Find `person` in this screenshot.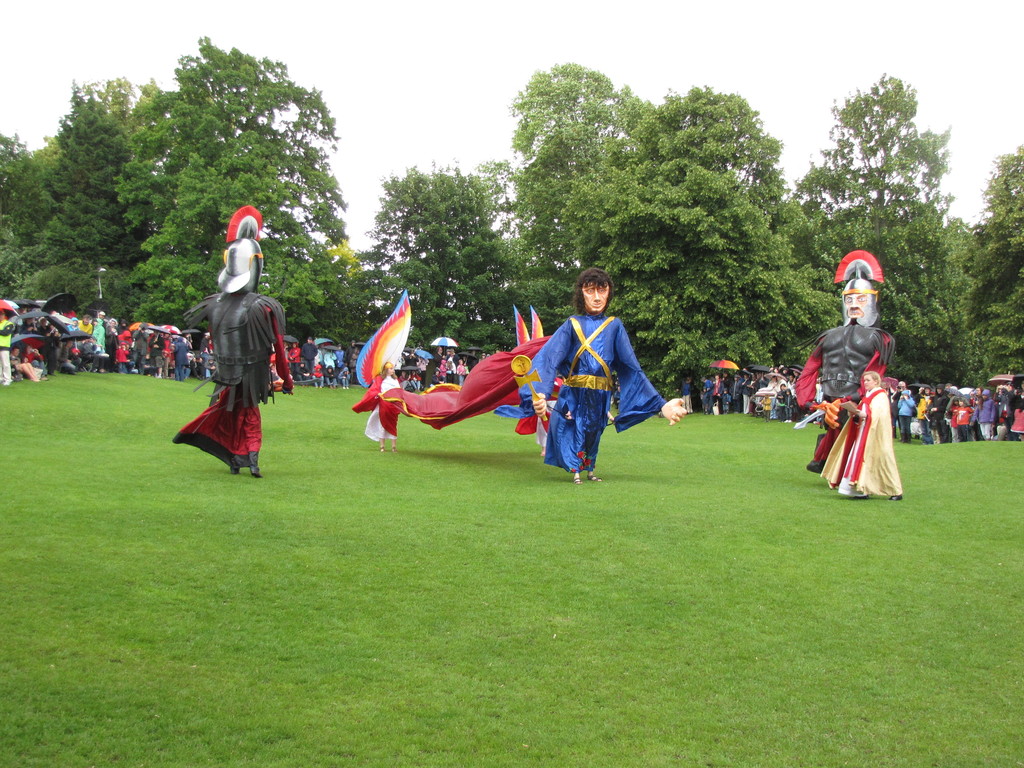
The bounding box for `person` is [993,415,1012,443].
